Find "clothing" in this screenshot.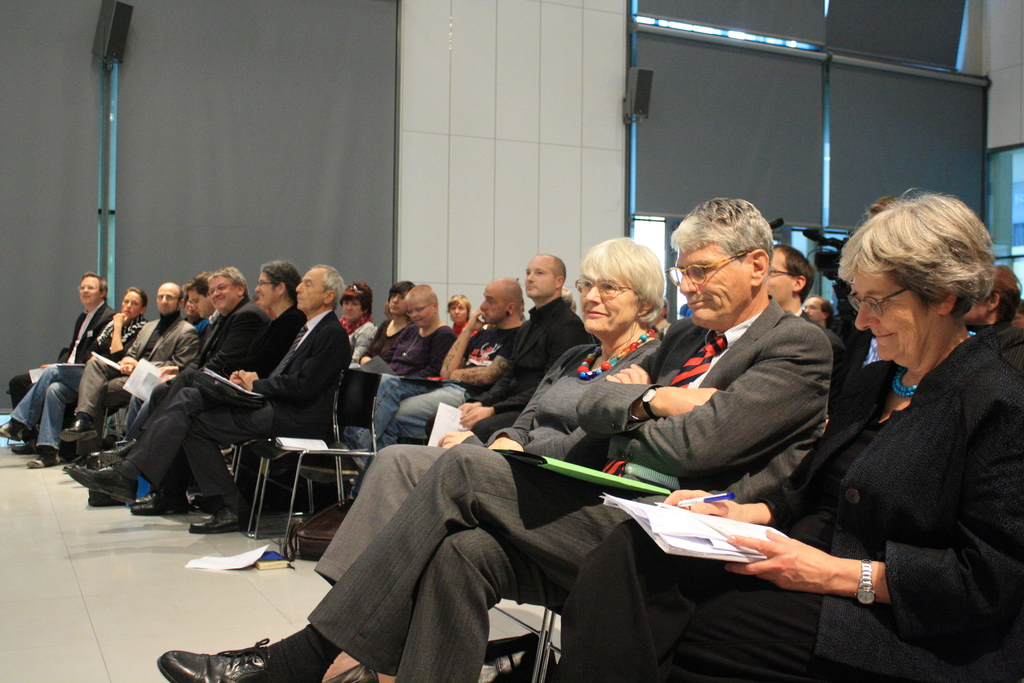
The bounding box for "clothing" is x1=70, y1=359, x2=123, y2=431.
